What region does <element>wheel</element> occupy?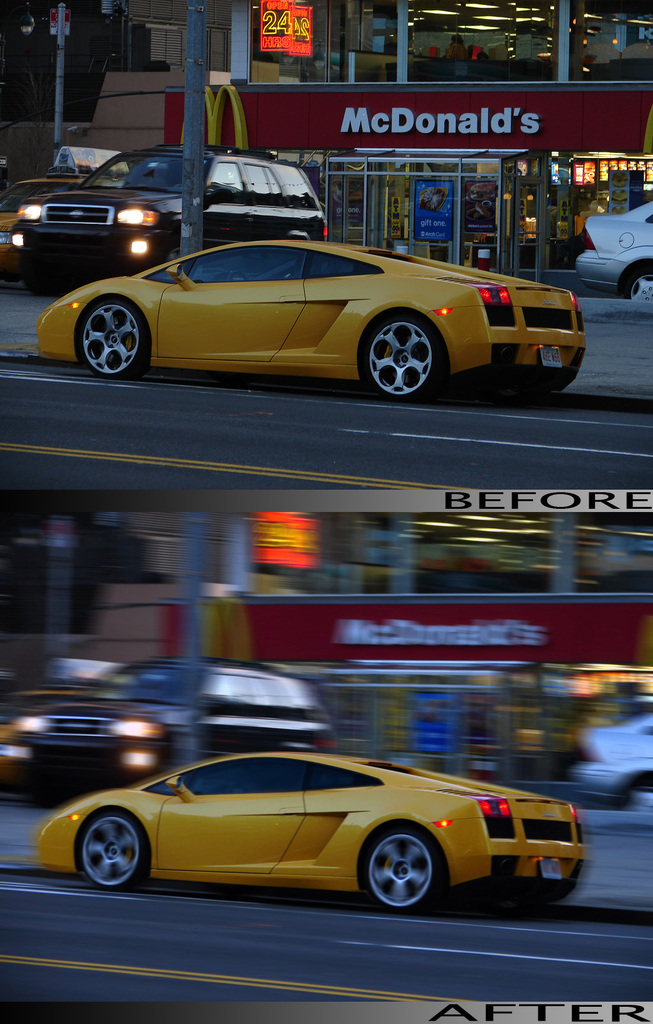
locate(72, 809, 152, 889).
